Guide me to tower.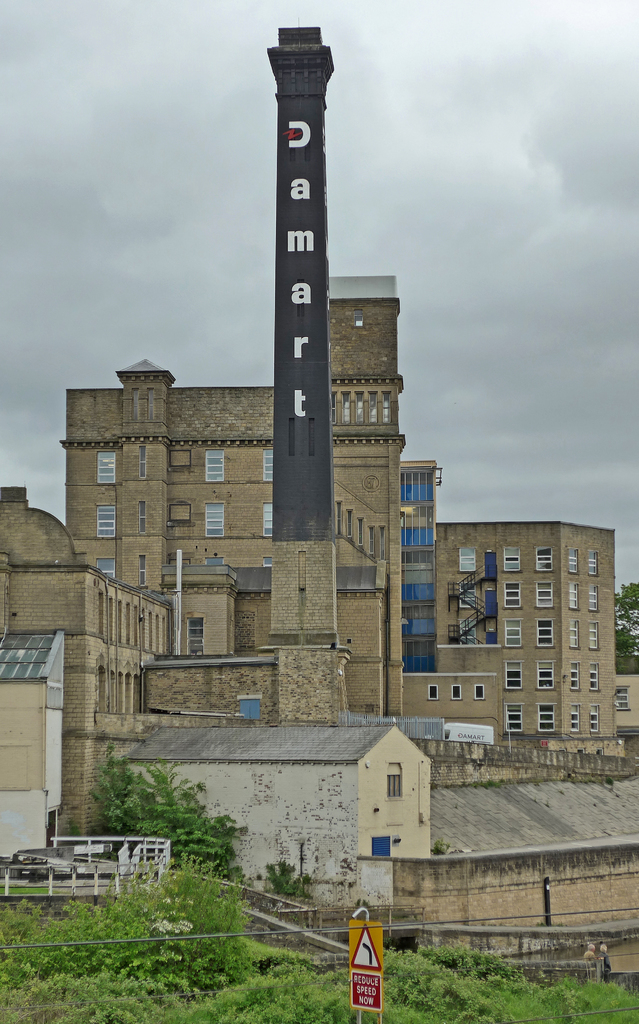
Guidance: bbox=[266, 28, 336, 641].
